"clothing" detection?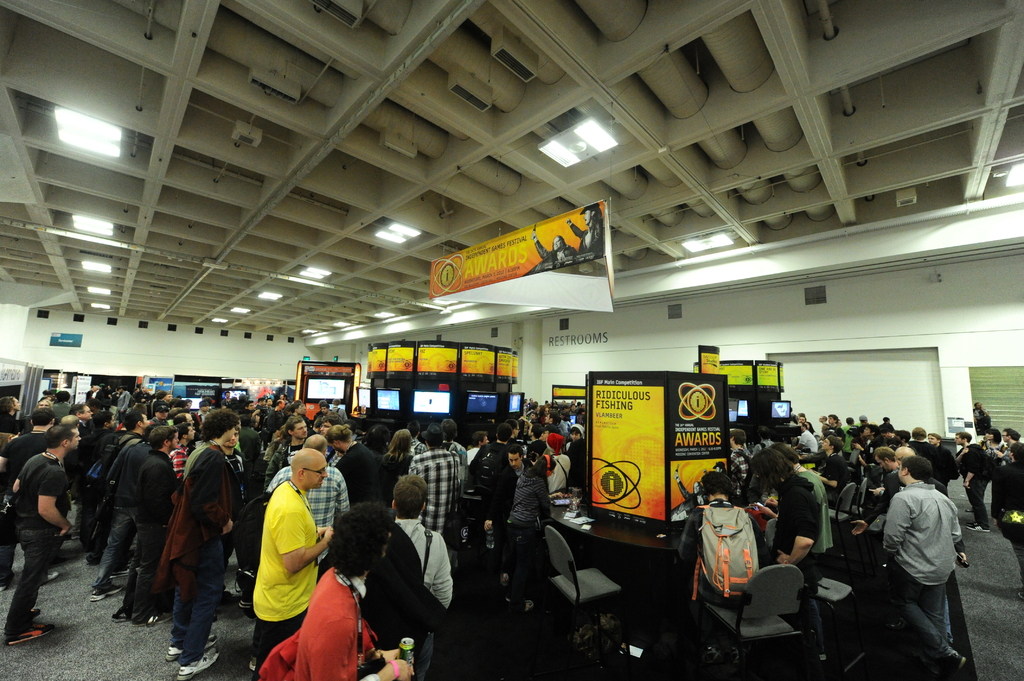
bbox(79, 430, 112, 545)
